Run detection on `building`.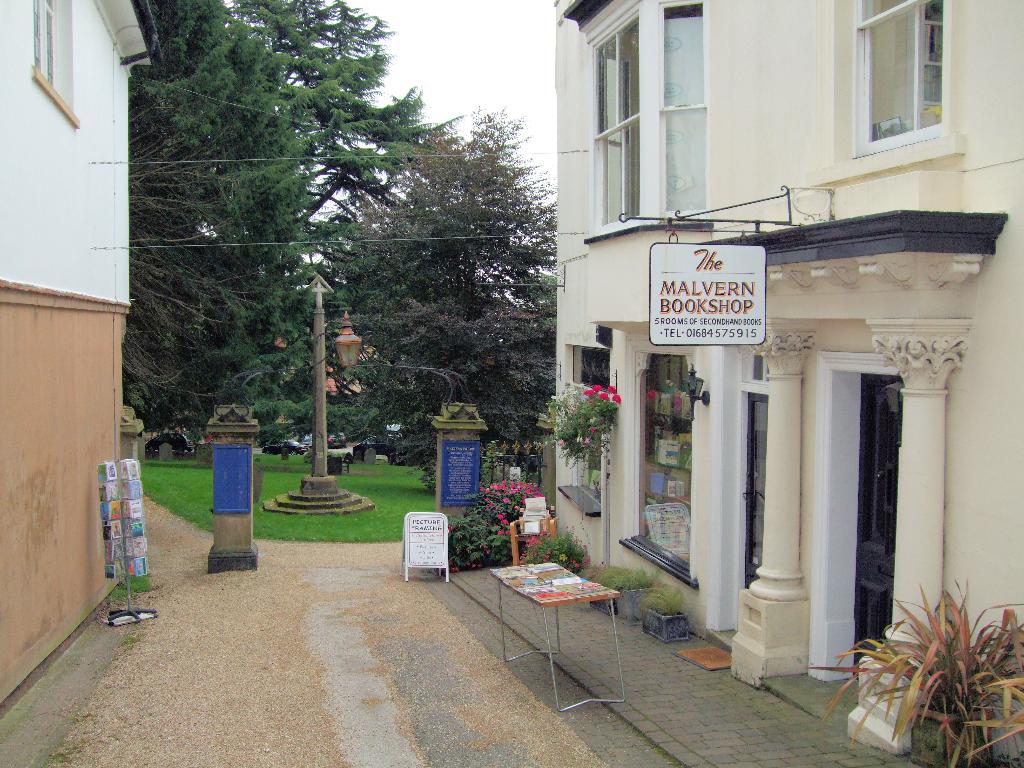
Result: bbox=(0, 0, 161, 723).
